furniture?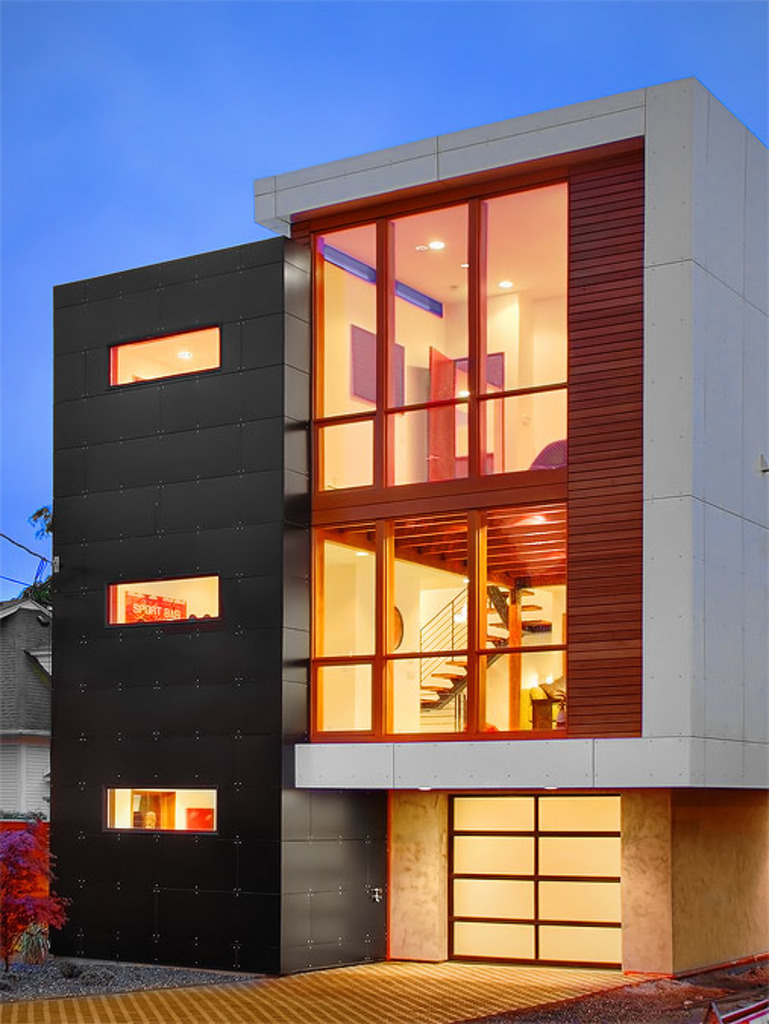
region(531, 695, 563, 728)
